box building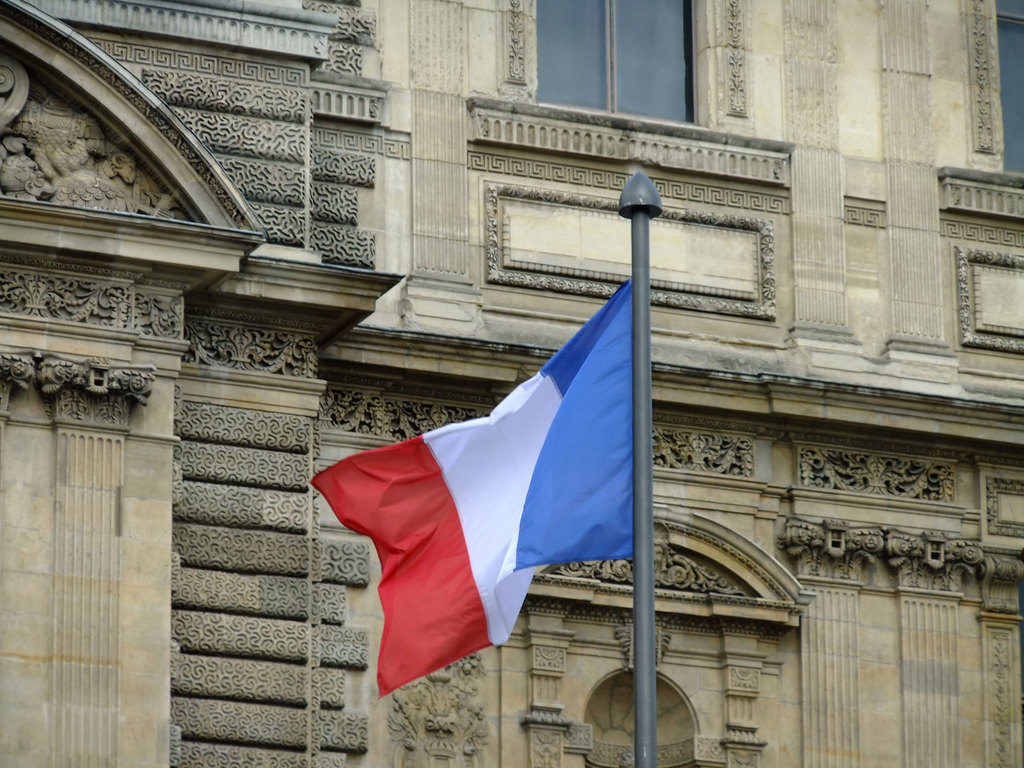
(0, 0, 1023, 767)
